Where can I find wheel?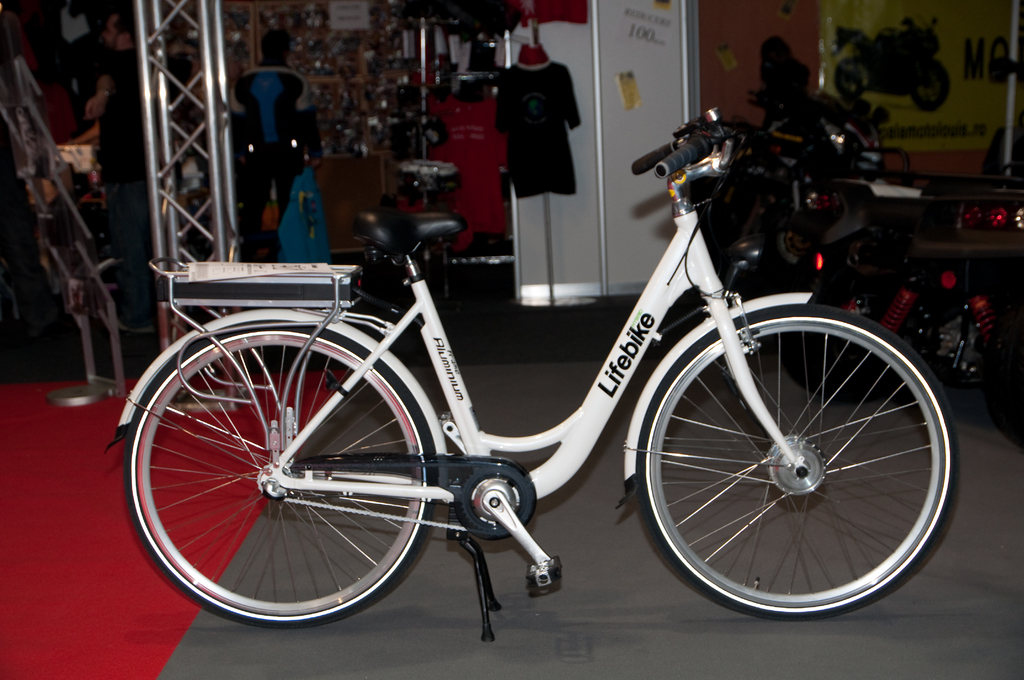
You can find it at x1=648, y1=307, x2=954, y2=613.
